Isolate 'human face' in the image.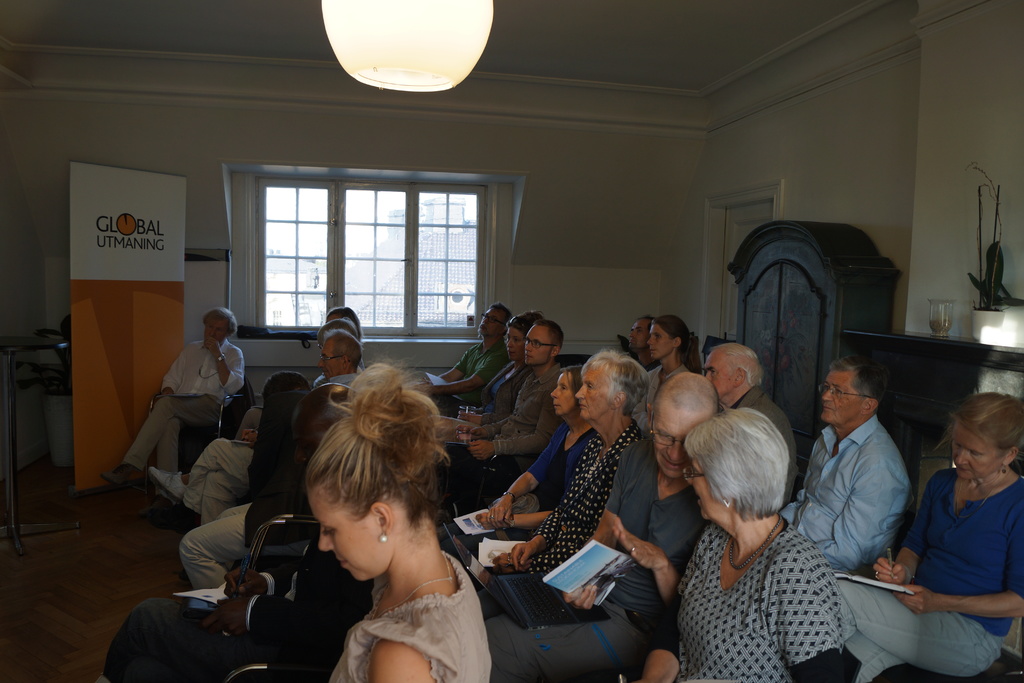
Isolated region: (202, 318, 227, 337).
